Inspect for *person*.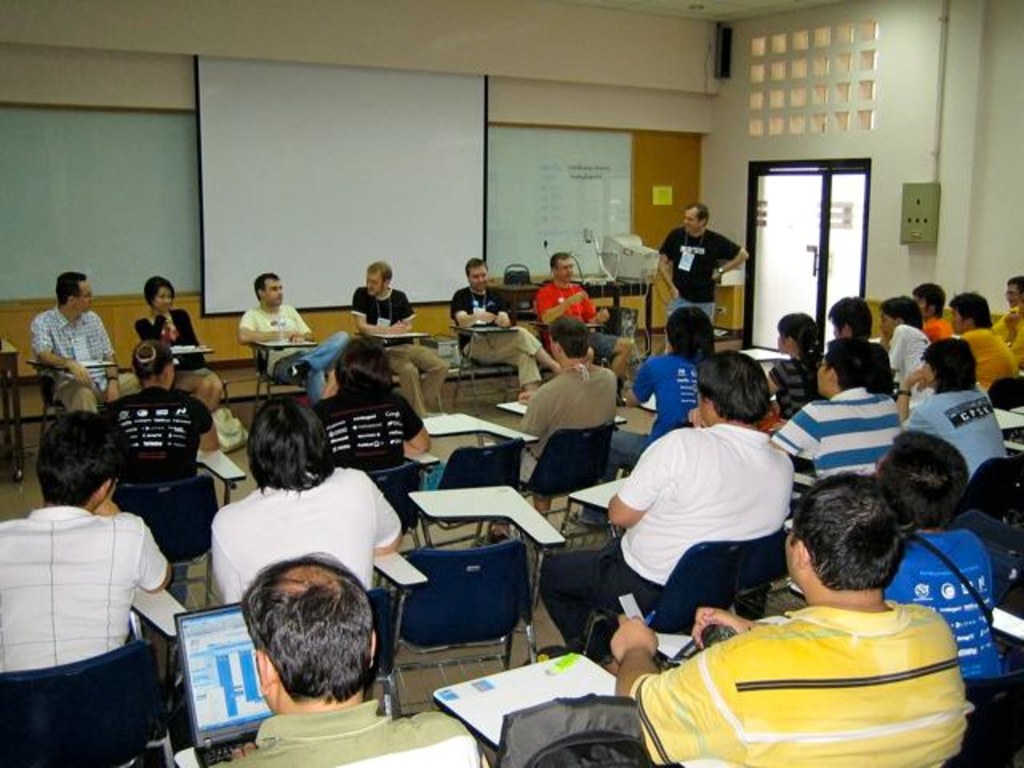
Inspection: l=875, t=294, r=933, b=400.
